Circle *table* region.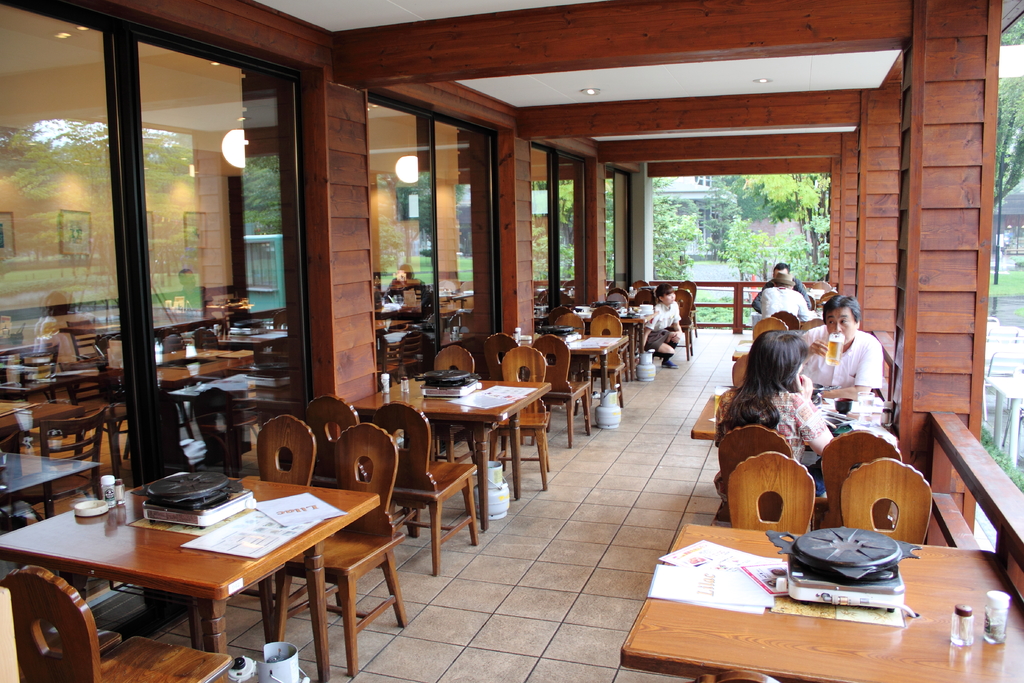
Region: <region>28, 482, 382, 679</region>.
